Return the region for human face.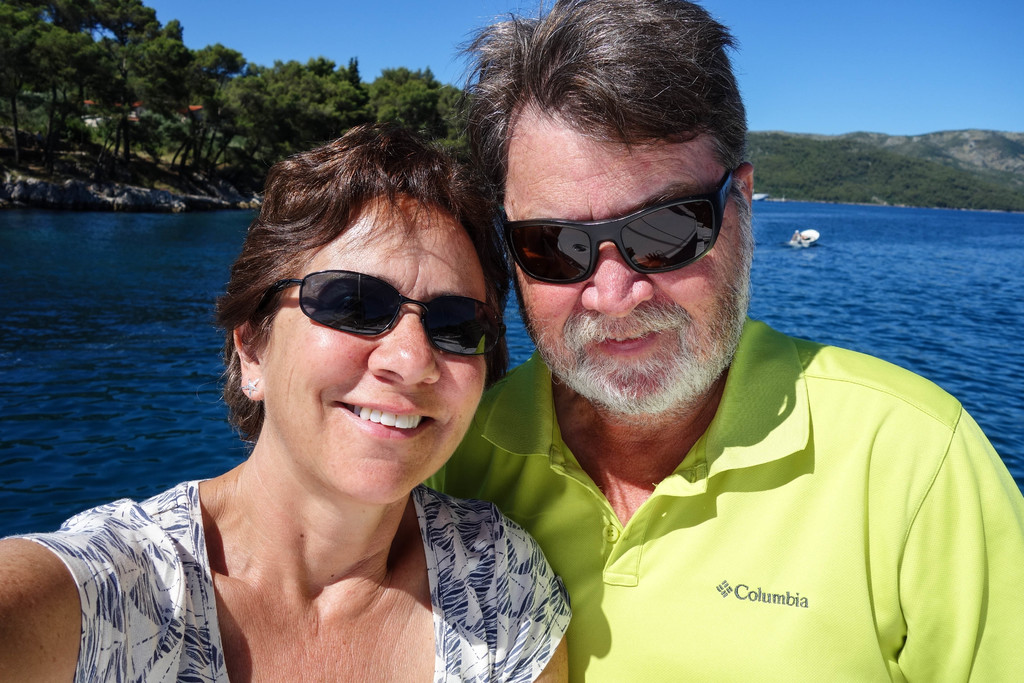
(left=255, top=192, right=484, bottom=506).
